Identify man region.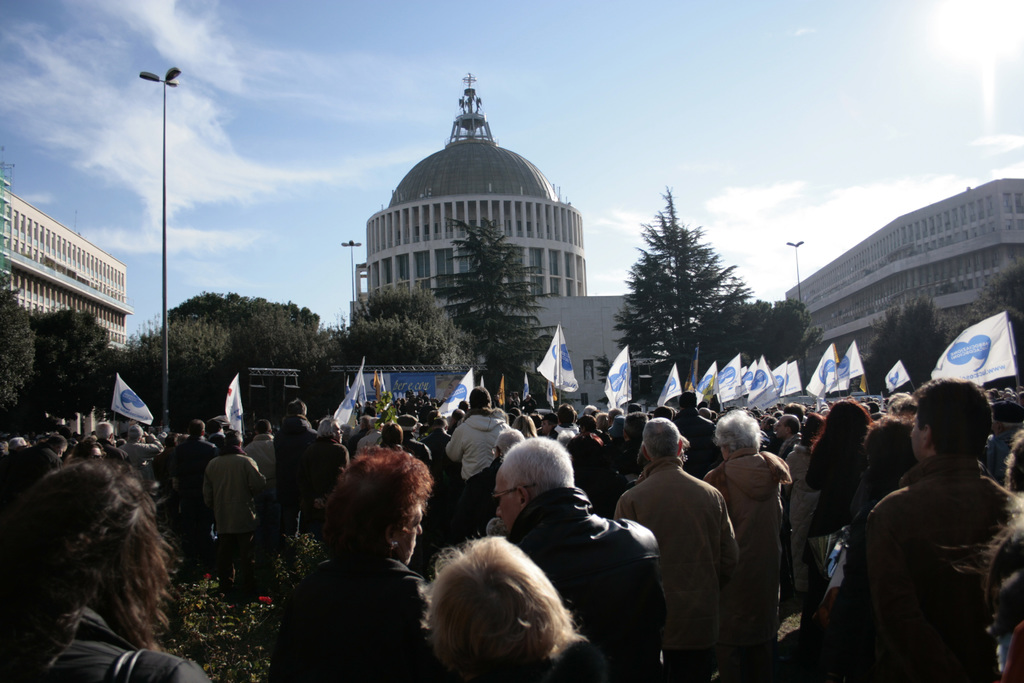
Region: [613,414,742,682].
